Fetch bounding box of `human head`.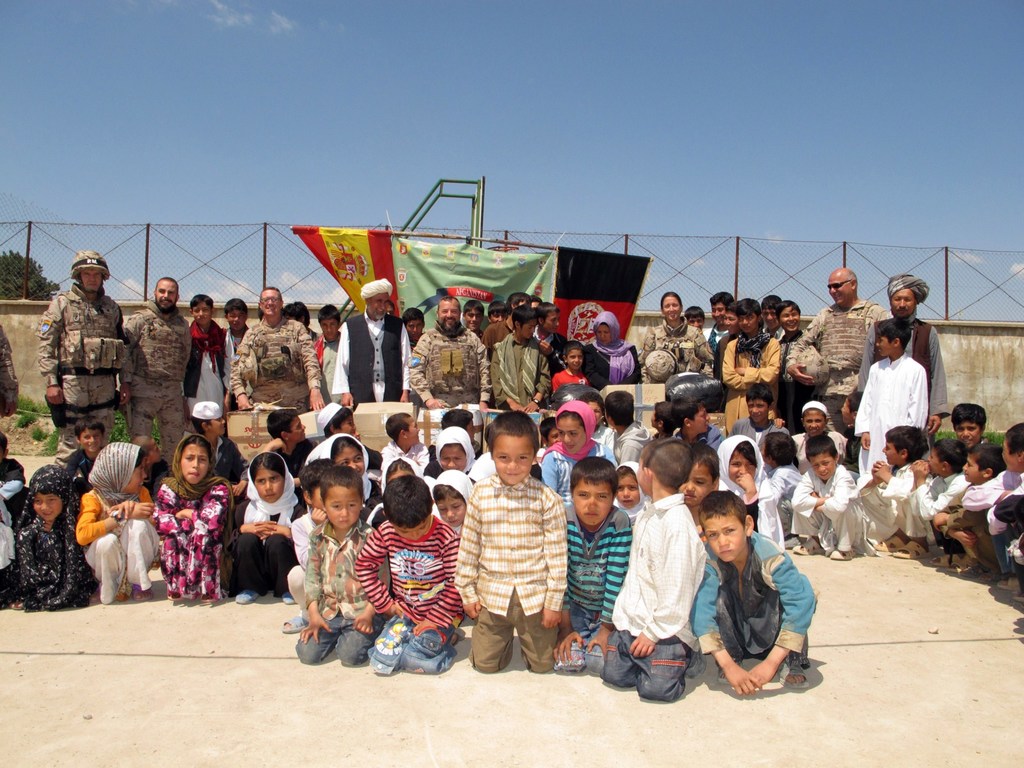
Bbox: region(890, 275, 923, 316).
